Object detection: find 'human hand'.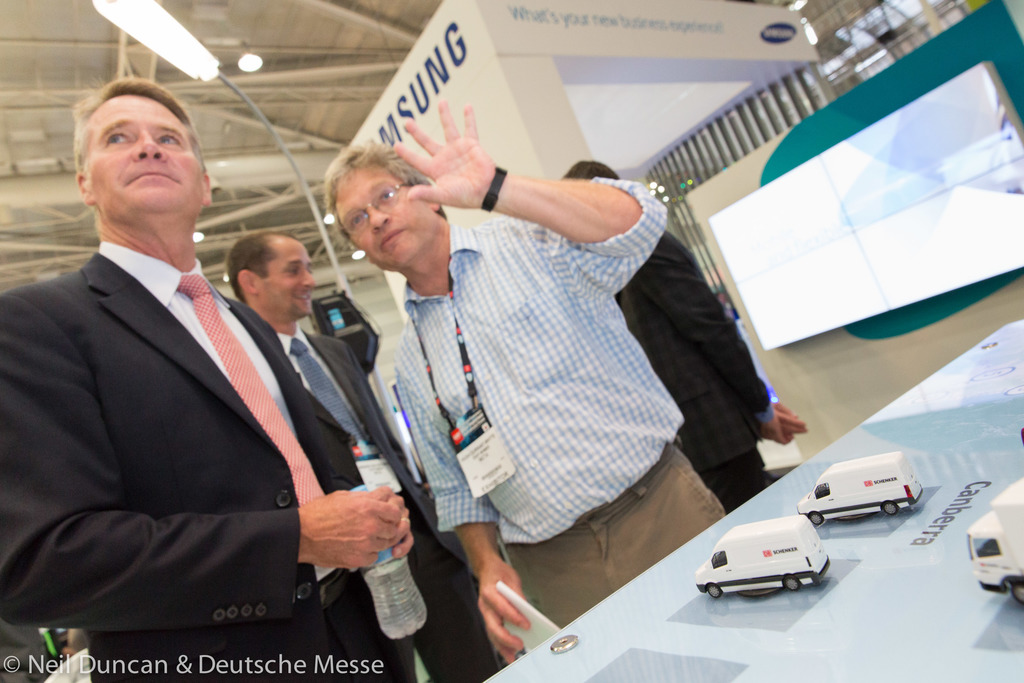
401 93 504 208.
